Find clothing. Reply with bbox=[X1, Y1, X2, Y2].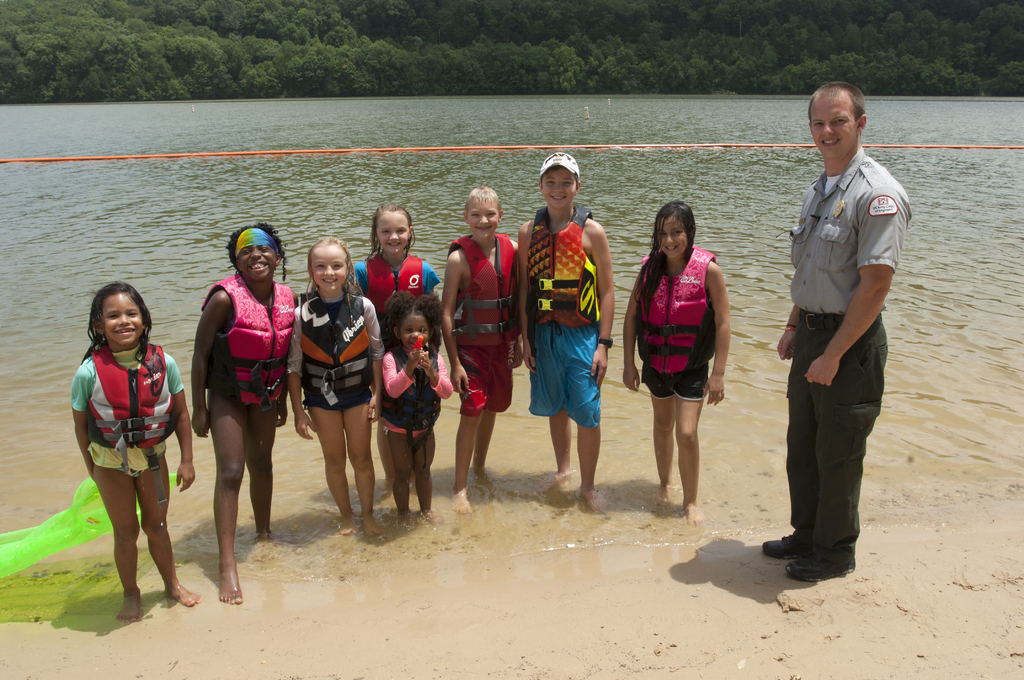
bbox=[515, 207, 599, 428].
